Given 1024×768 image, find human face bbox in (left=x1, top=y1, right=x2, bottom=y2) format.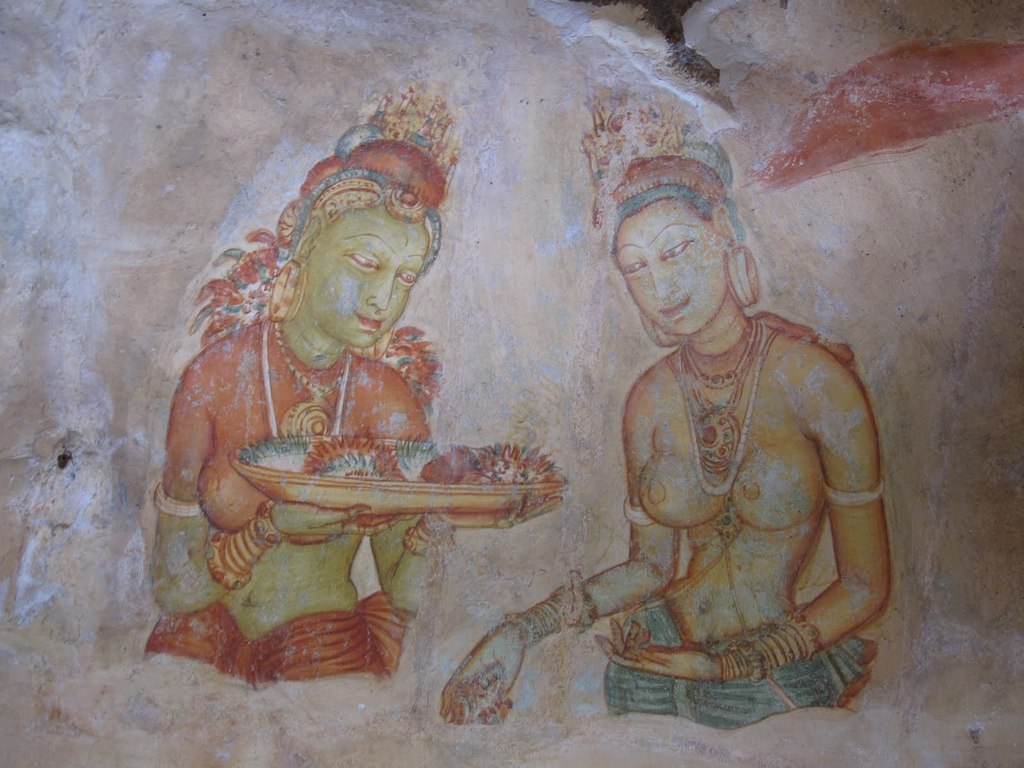
(left=616, top=199, right=727, bottom=339).
